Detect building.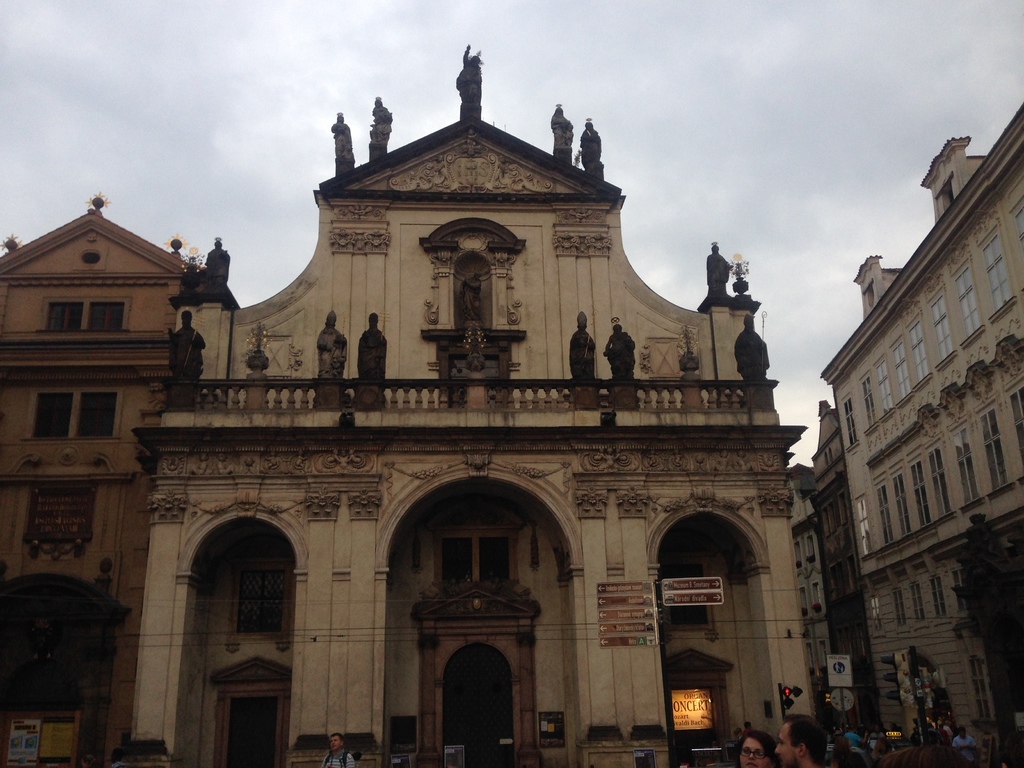
Detected at <box>789,463,818,700</box>.
